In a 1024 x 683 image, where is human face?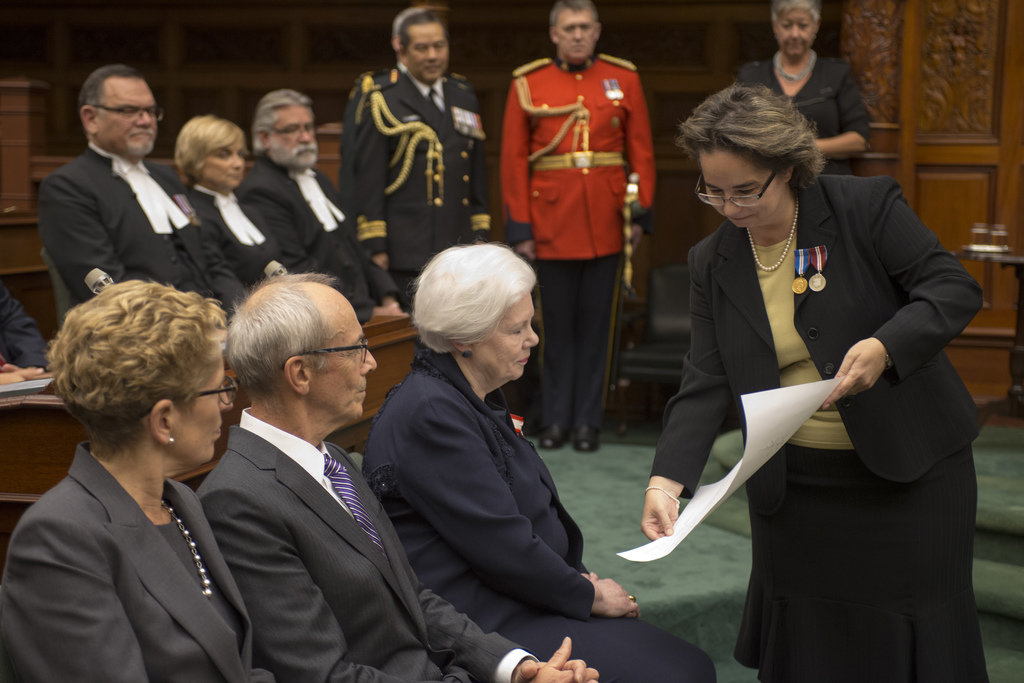
(x1=406, y1=22, x2=452, y2=84).
